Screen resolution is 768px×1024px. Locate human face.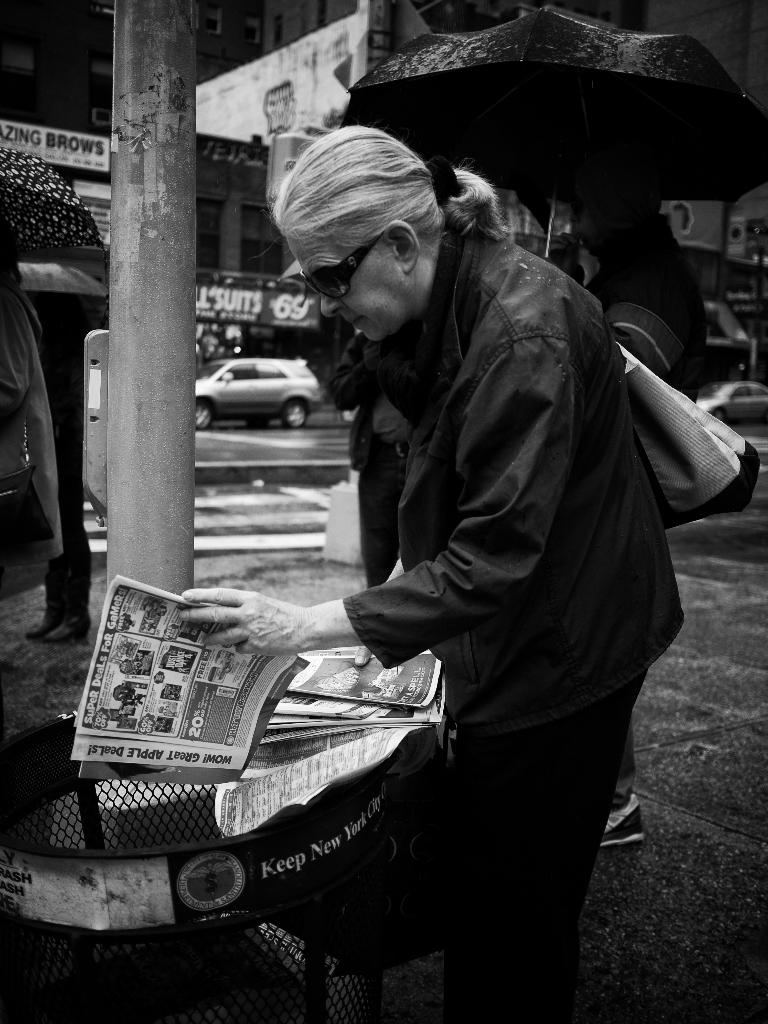
locate(290, 234, 408, 339).
